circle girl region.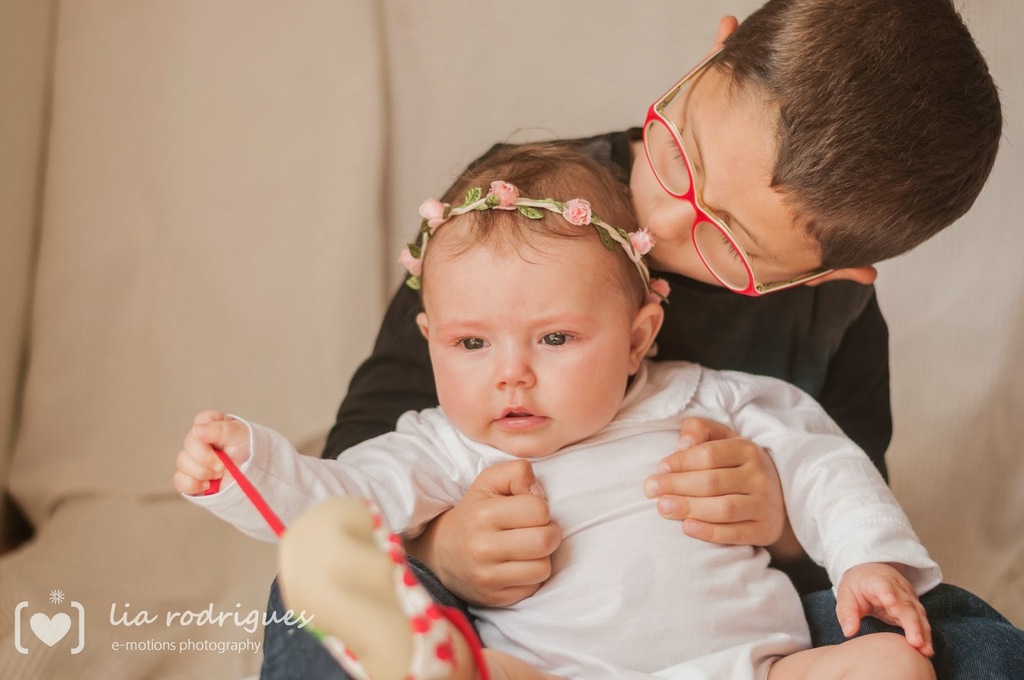
Region: BBox(170, 139, 943, 679).
